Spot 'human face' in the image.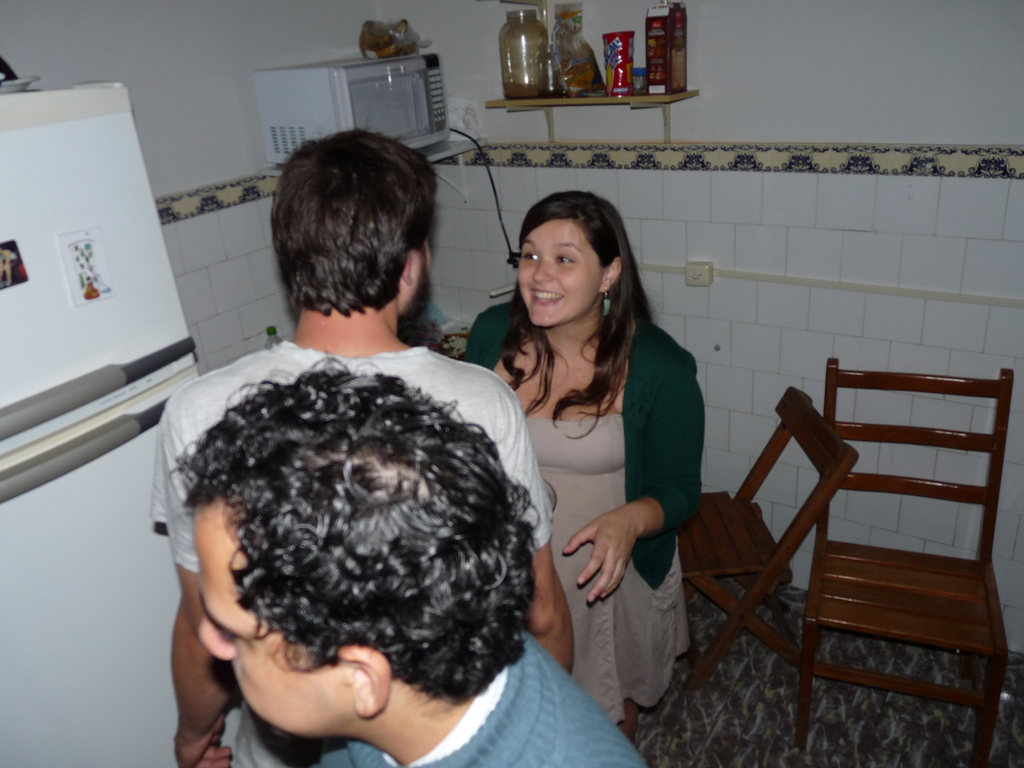
'human face' found at box=[520, 220, 603, 328].
